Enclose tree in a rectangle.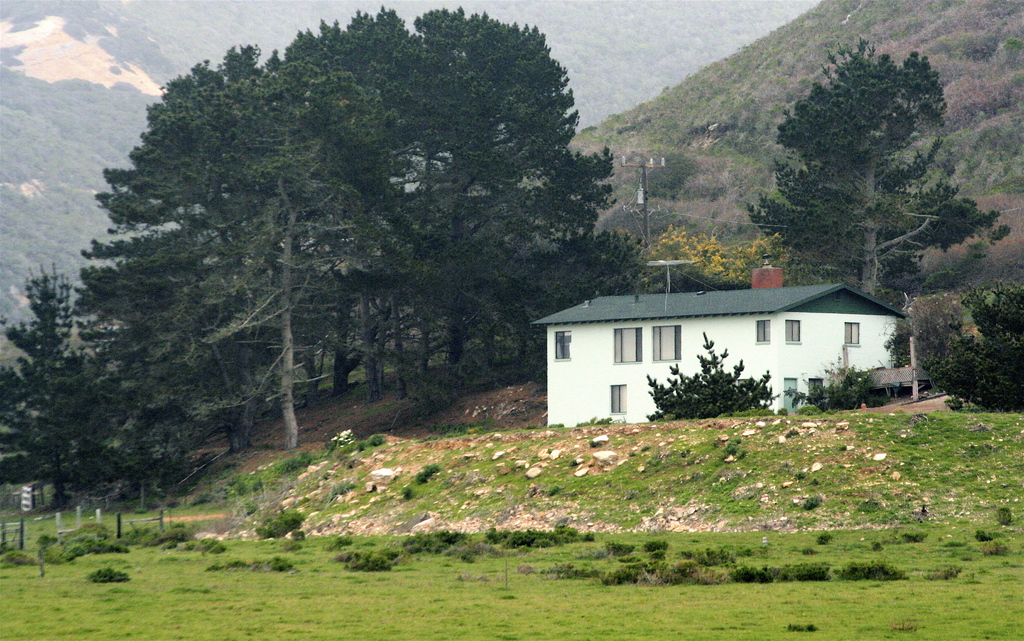
Rect(904, 278, 1023, 414).
